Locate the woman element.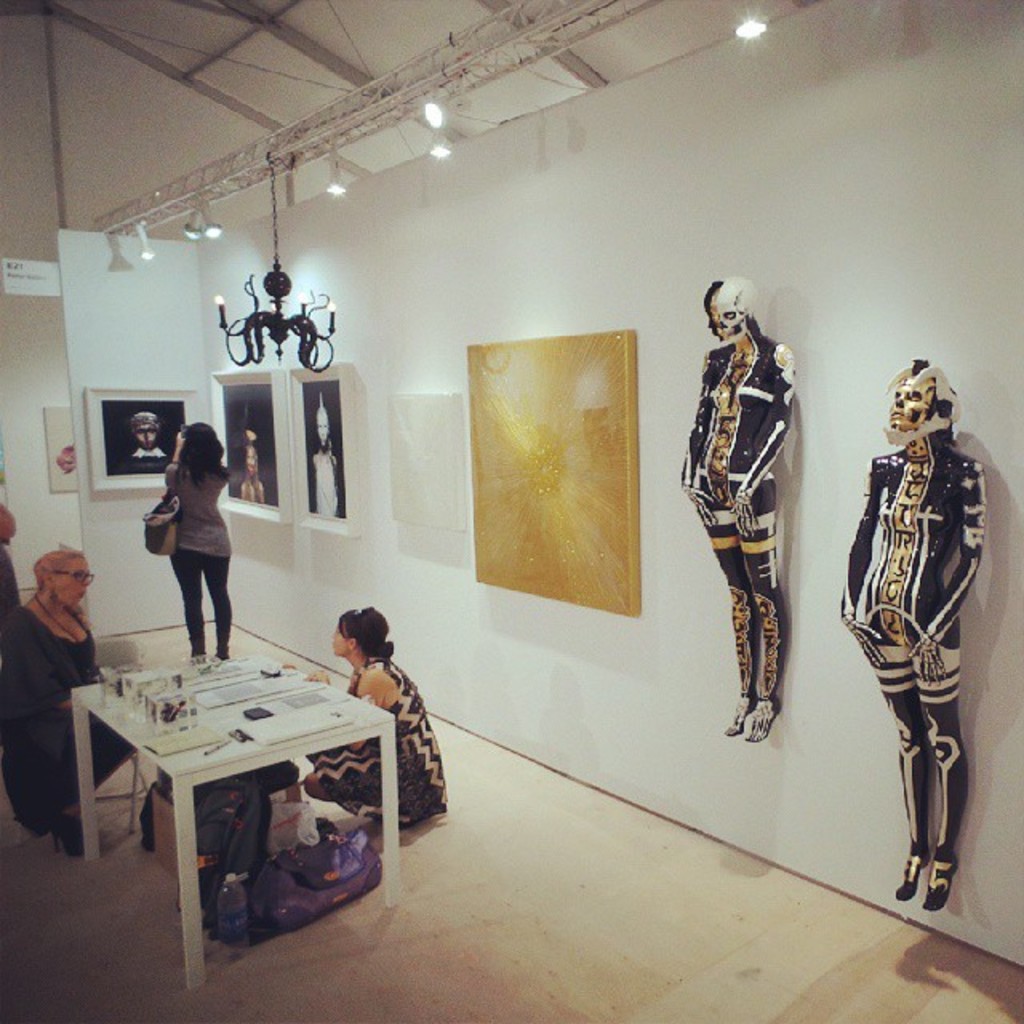
Element bbox: <region>298, 603, 448, 834</region>.
